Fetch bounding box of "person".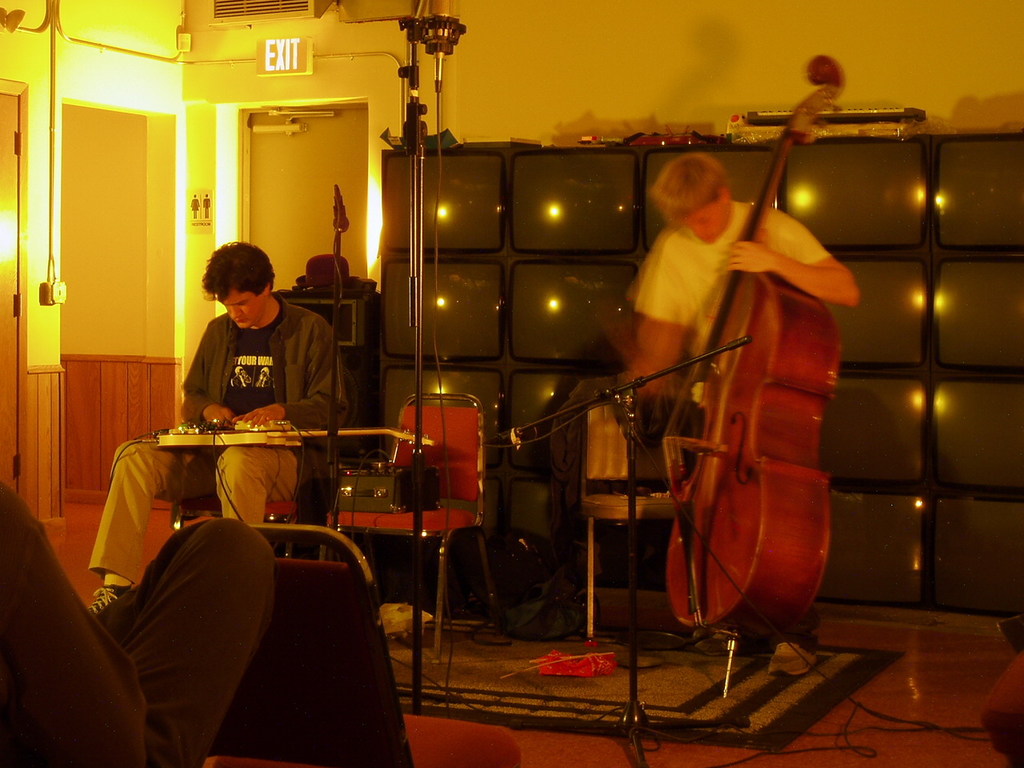
Bbox: [626, 146, 862, 676].
